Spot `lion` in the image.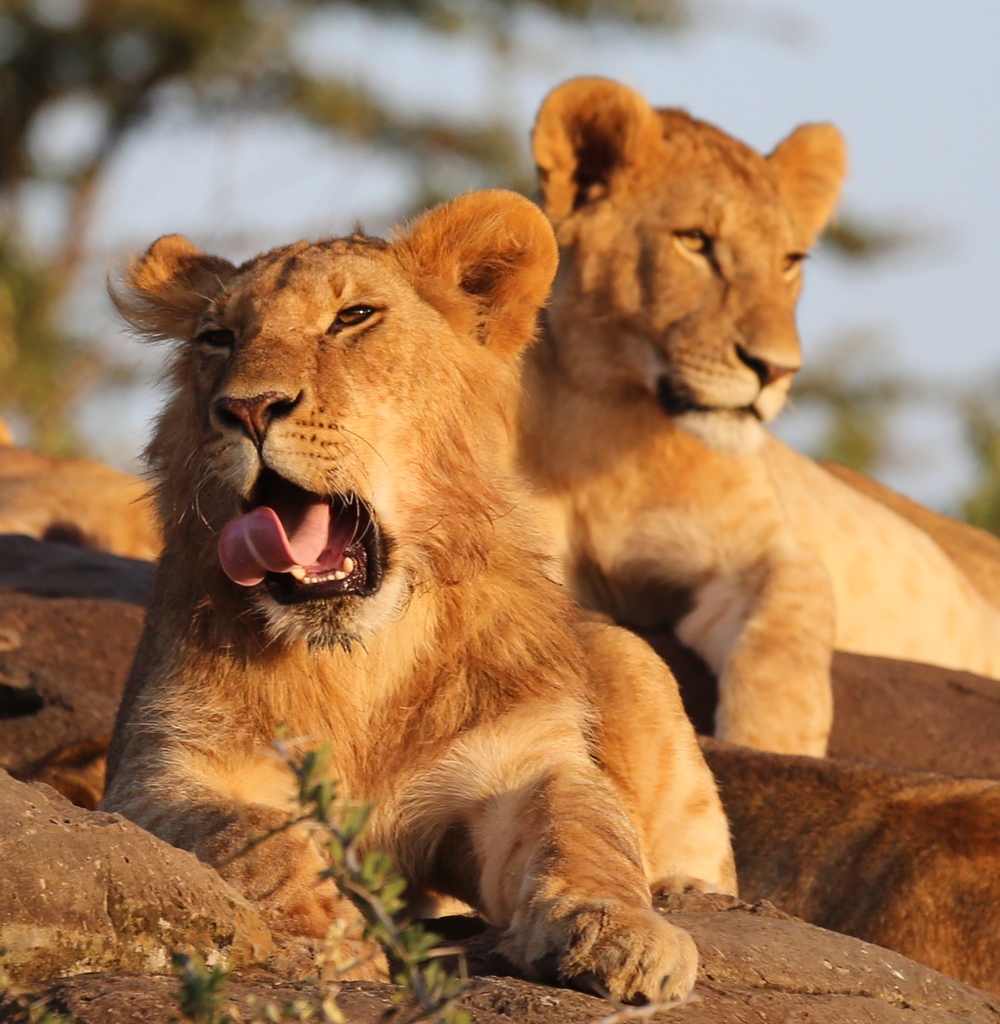
`lion` found at left=515, top=63, right=999, bottom=777.
